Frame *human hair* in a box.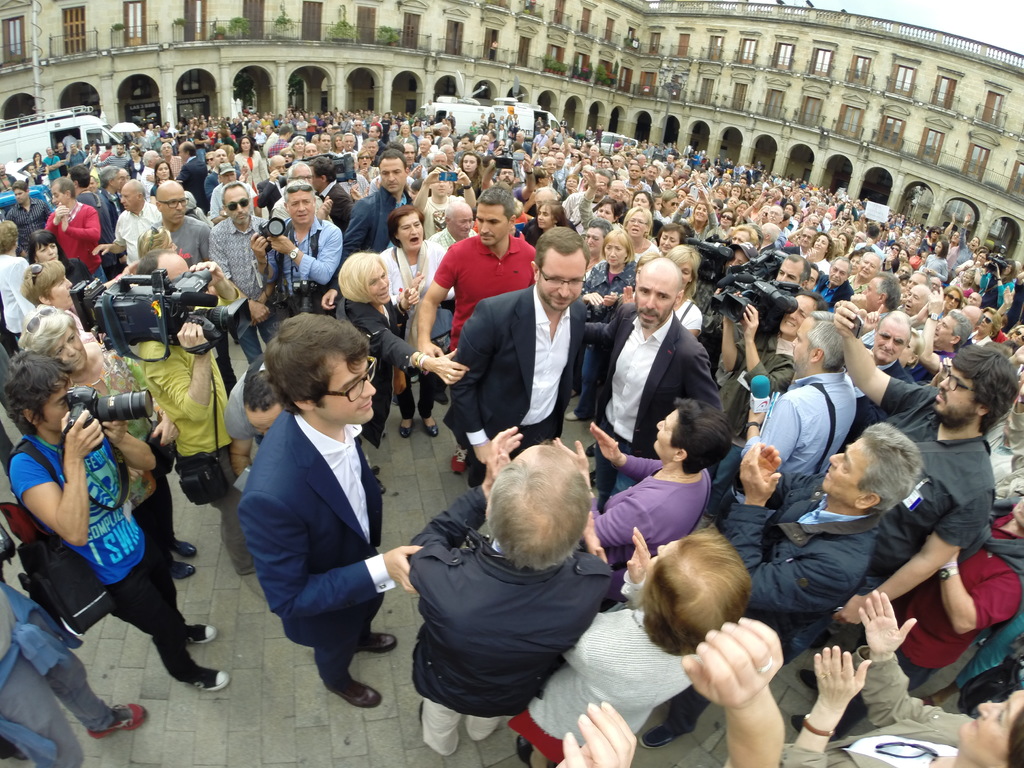
(271,314,376,426).
